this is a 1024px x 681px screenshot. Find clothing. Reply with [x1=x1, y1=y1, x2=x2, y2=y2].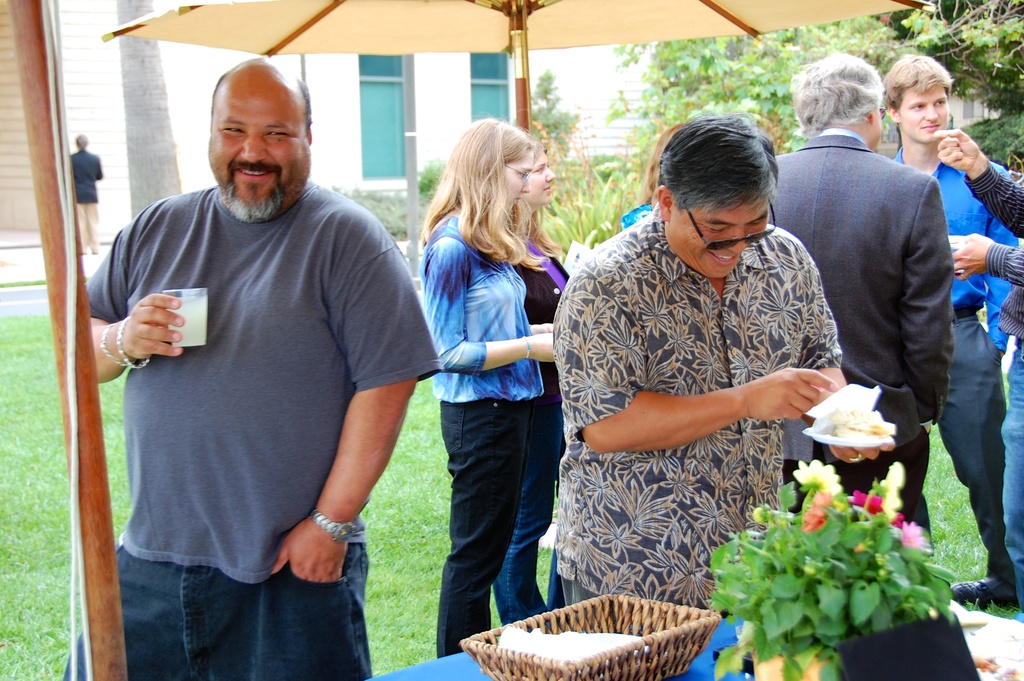
[x1=420, y1=210, x2=545, y2=662].
